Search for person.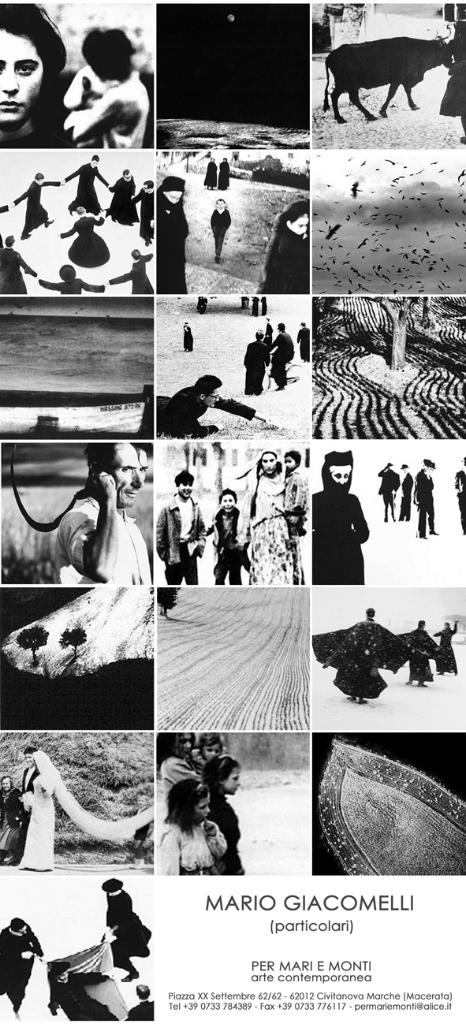
Found at bbox(159, 374, 272, 449).
